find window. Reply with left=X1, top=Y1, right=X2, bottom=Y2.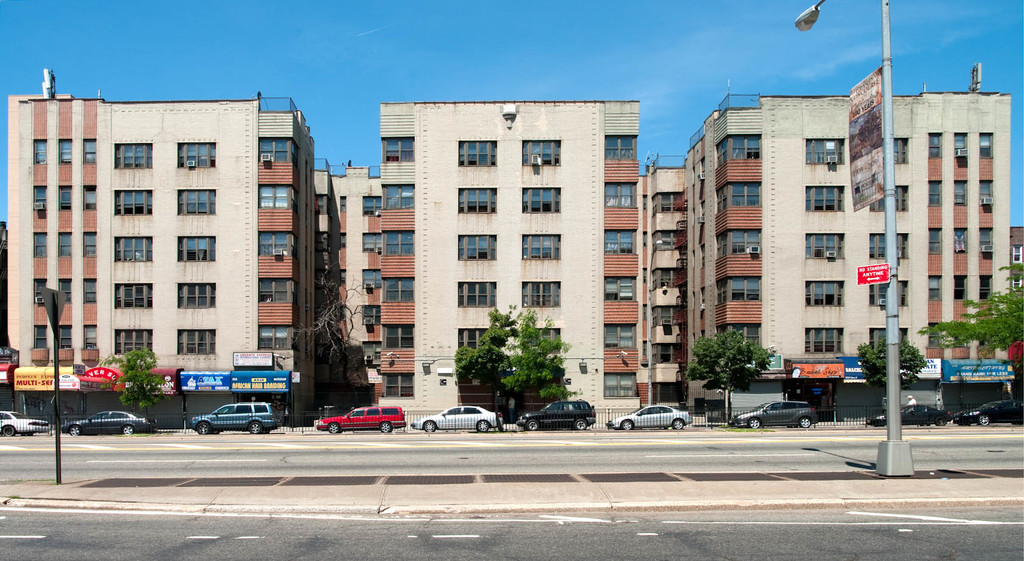
left=31, top=182, right=45, bottom=214.
